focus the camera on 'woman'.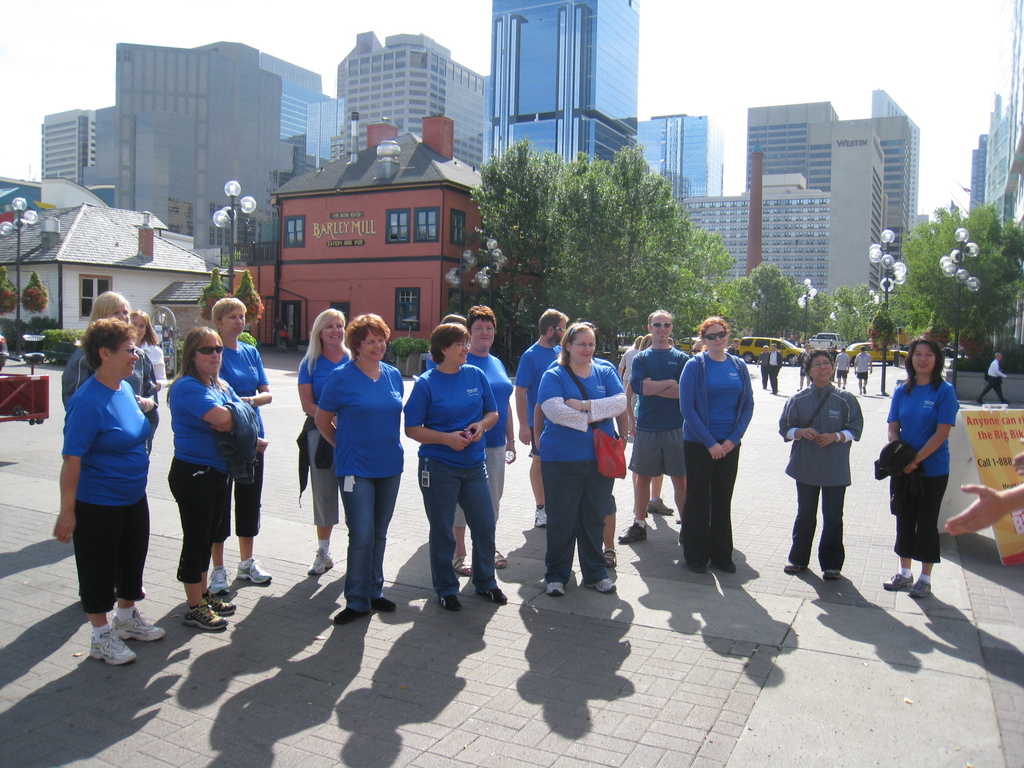
Focus region: x1=538 y1=324 x2=625 y2=596.
